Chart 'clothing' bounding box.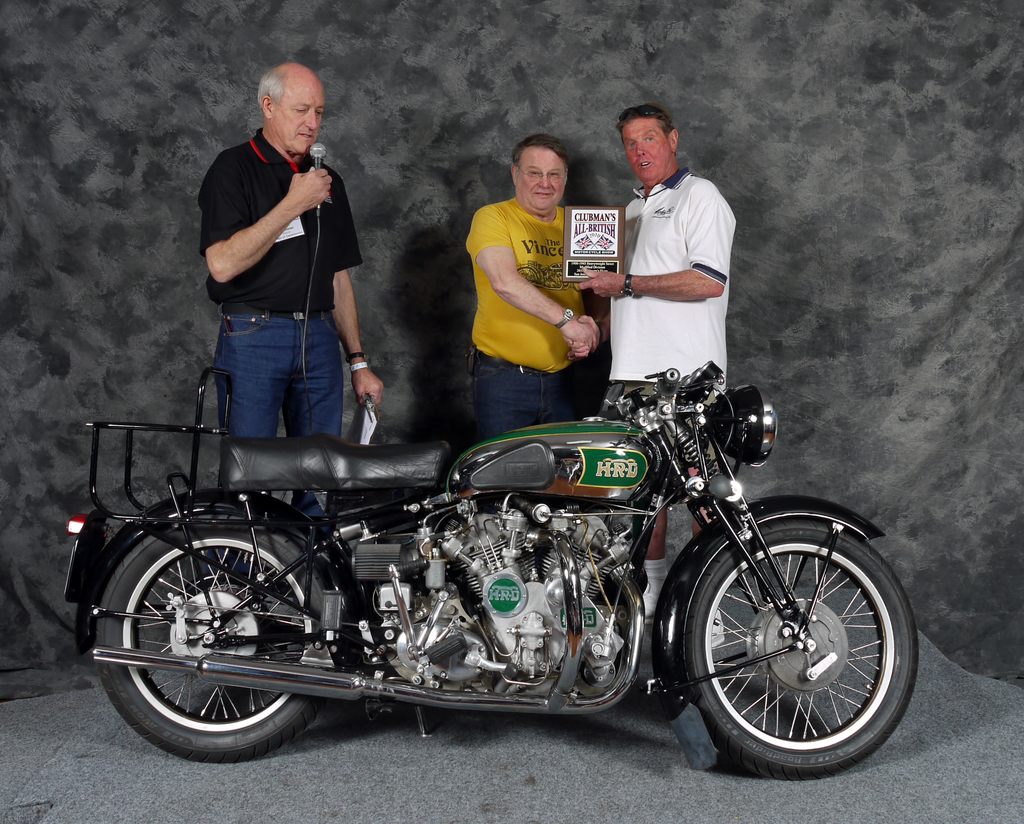
Charted: <bbox>193, 125, 366, 633</bbox>.
